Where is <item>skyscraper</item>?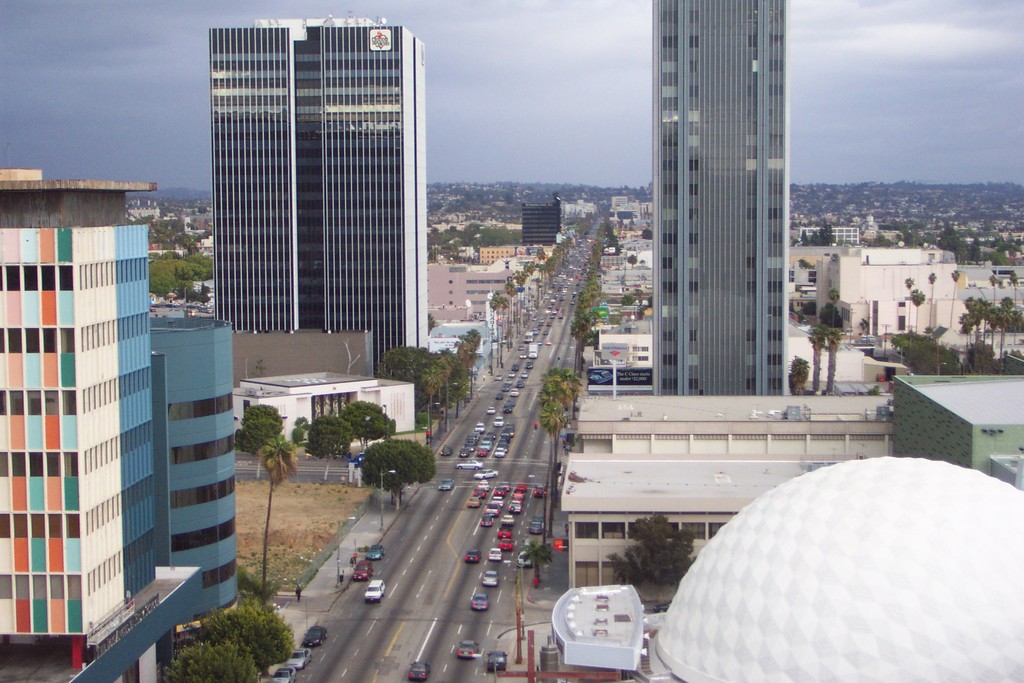
bbox=[205, 15, 430, 377].
